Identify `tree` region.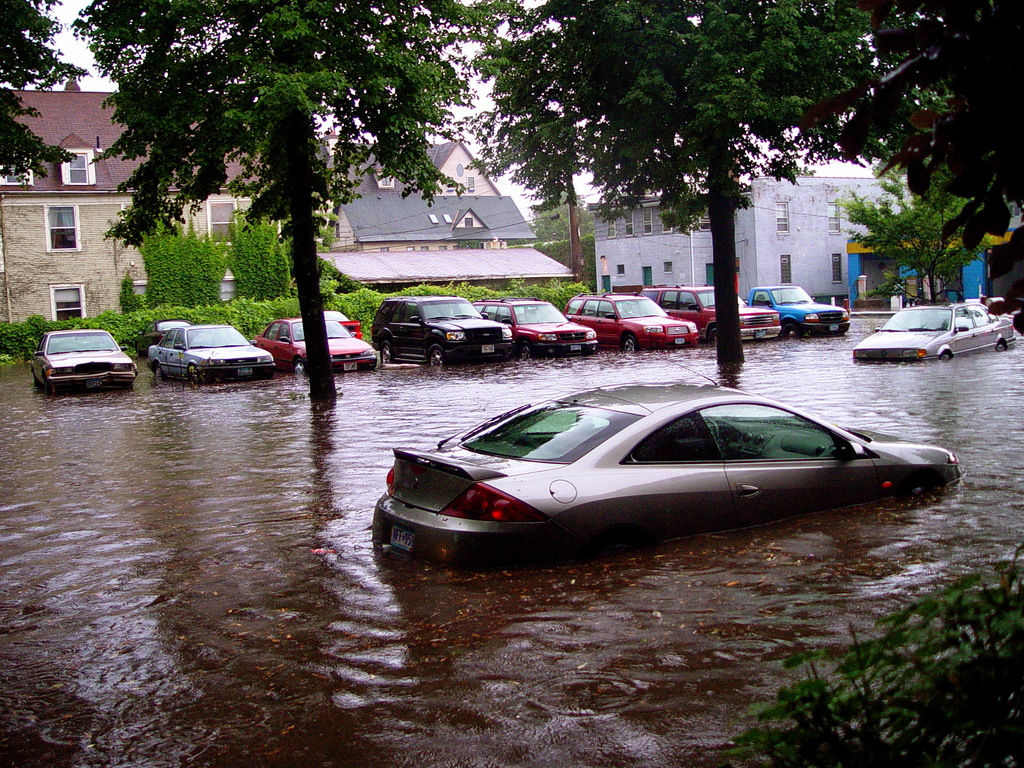
Region: 0 0 106 289.
